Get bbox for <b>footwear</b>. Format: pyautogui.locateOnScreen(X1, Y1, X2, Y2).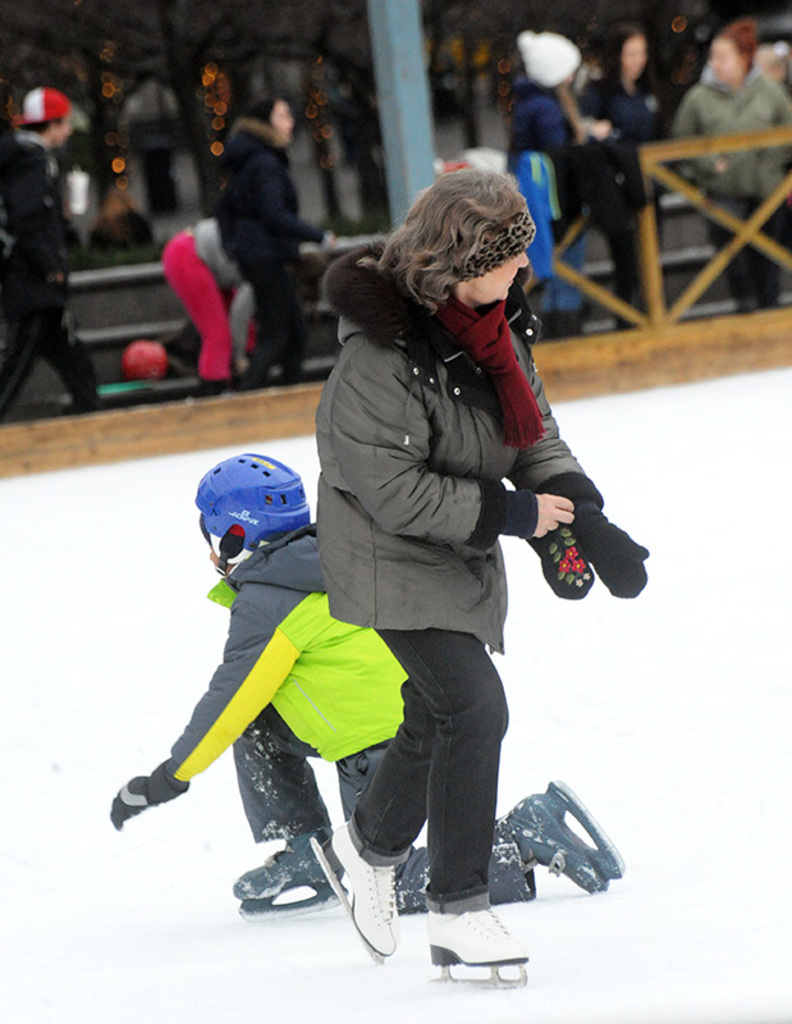
pyautogui.locateOnScreen(430, 899, 527, 964).
